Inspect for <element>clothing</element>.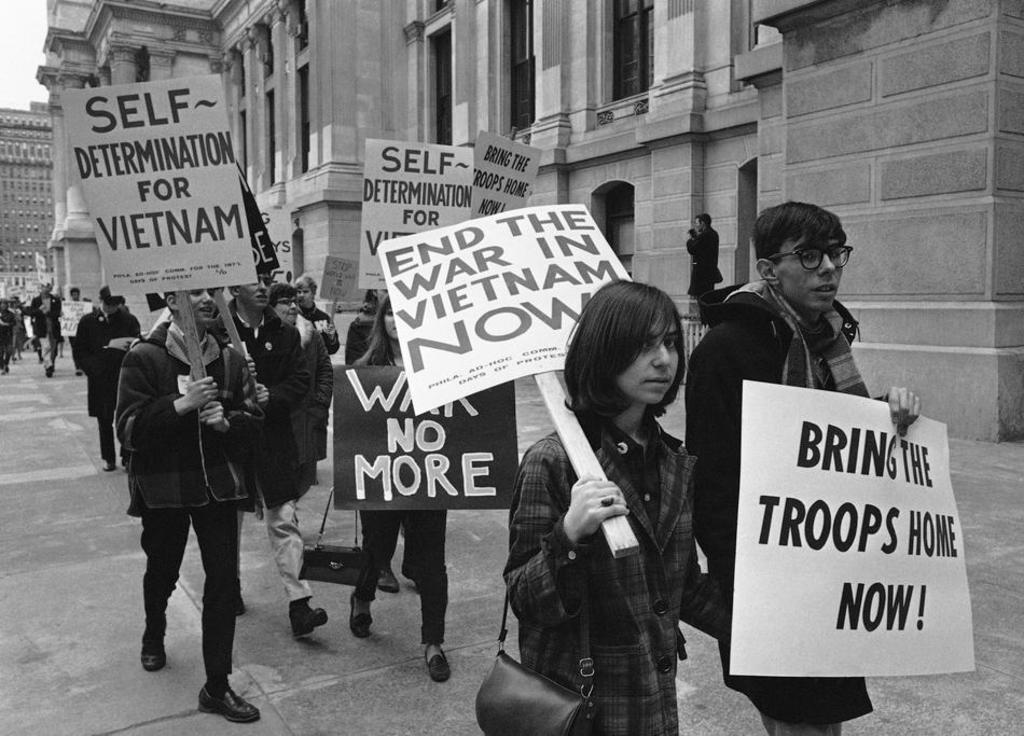
Inspection: crop(688, 228, 720, 321).
